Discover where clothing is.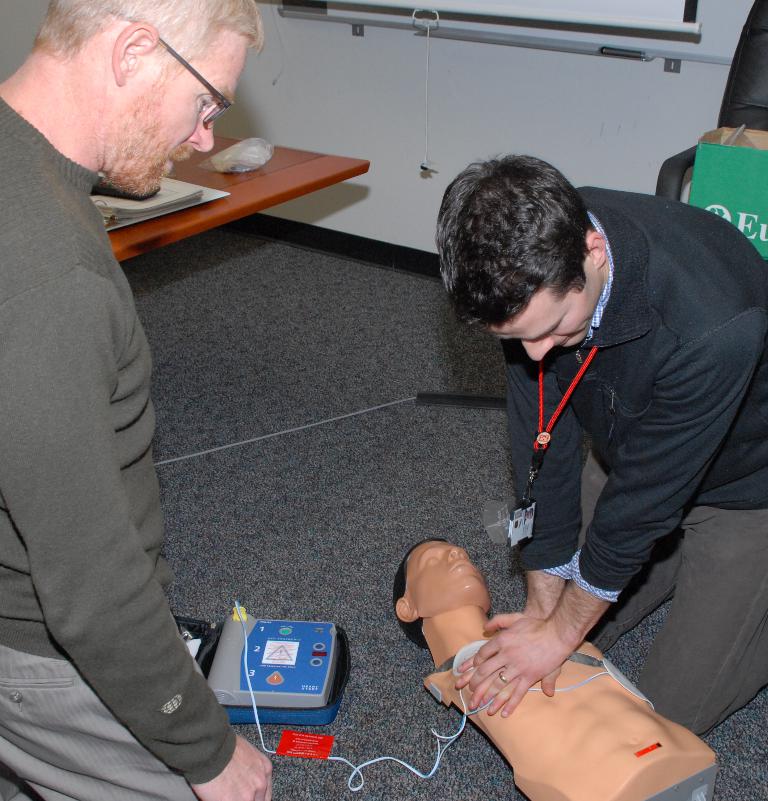
Discovered at region(506, 198, 762, 722).
